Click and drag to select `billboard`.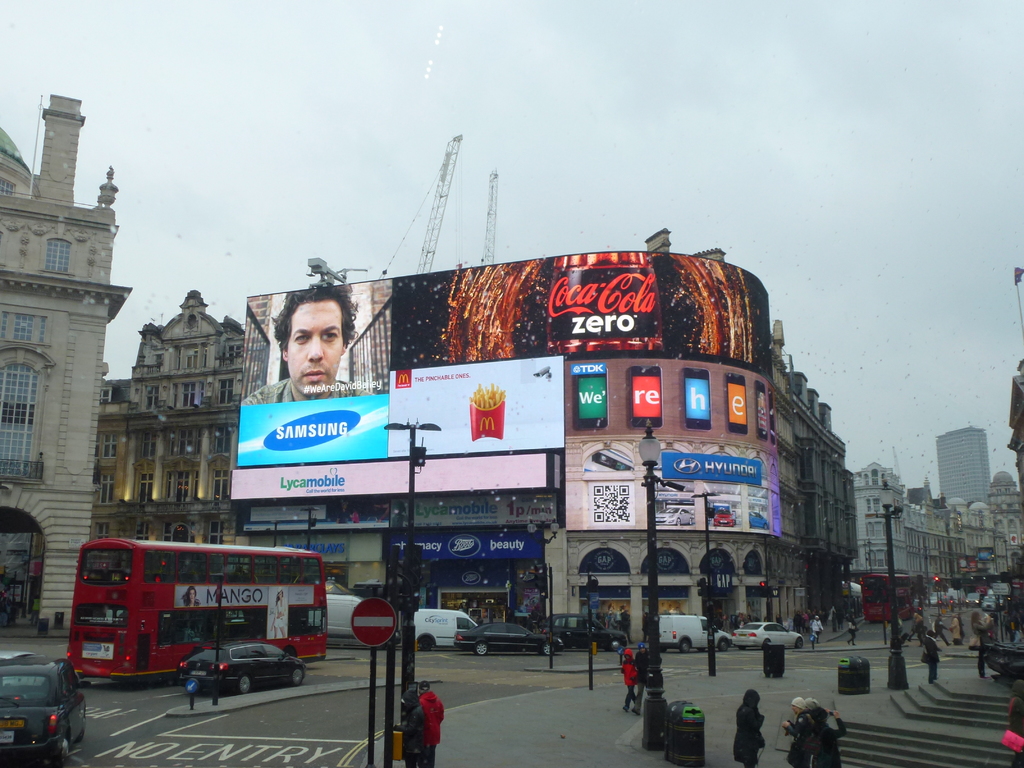
Selection: pyautogui.locateOnScreen(234, 392, 392, 465).
